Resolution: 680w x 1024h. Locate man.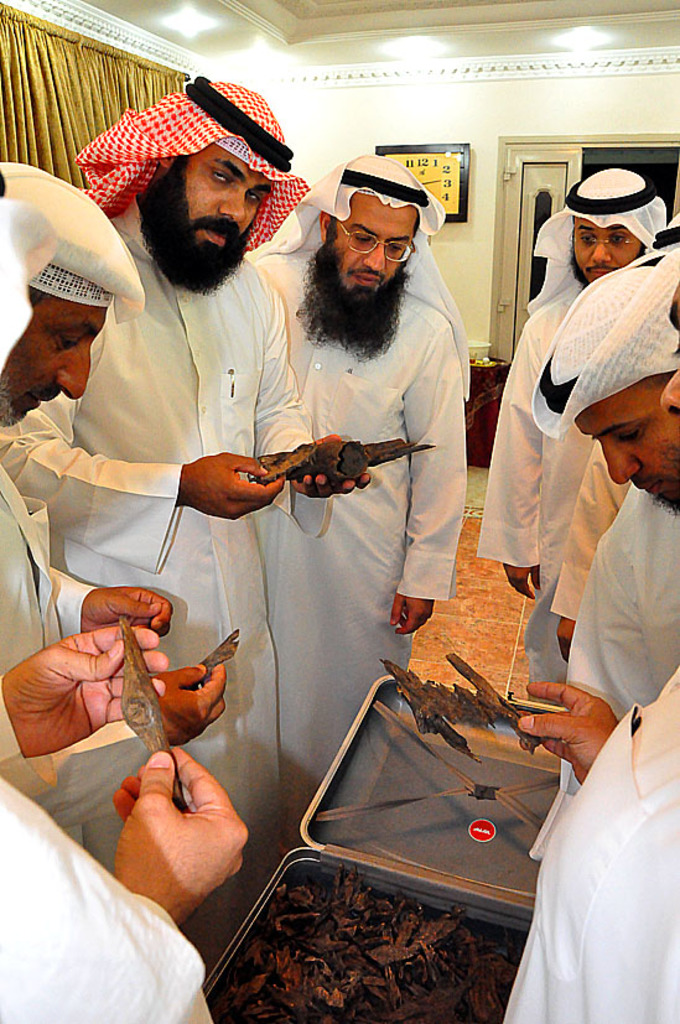
(508,286,679,1023).
